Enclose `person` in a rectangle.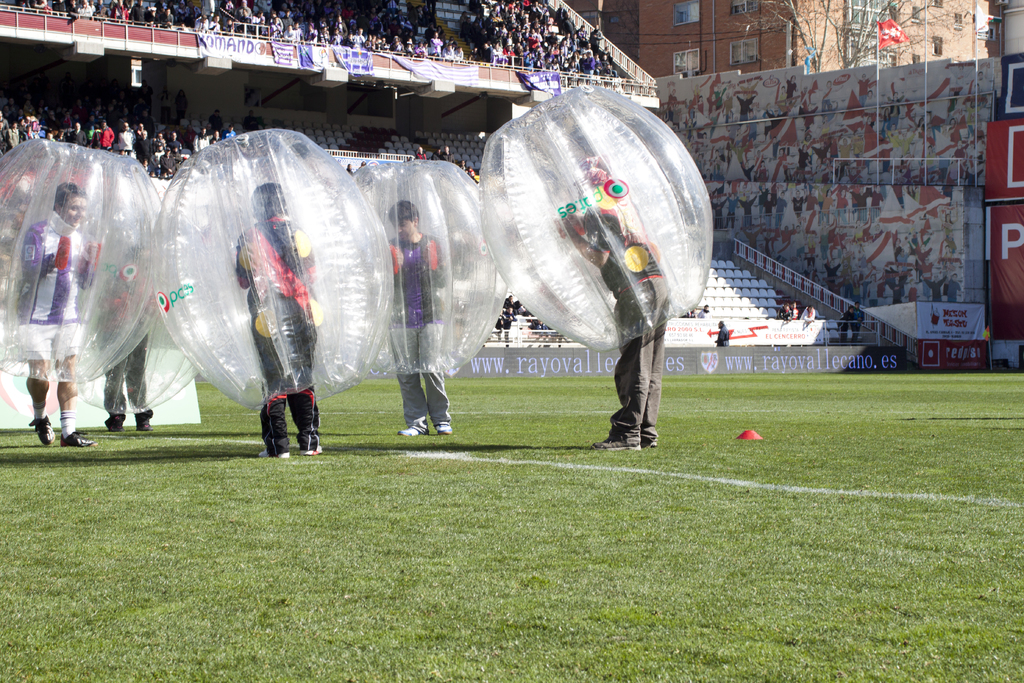
792 299 801 320.
